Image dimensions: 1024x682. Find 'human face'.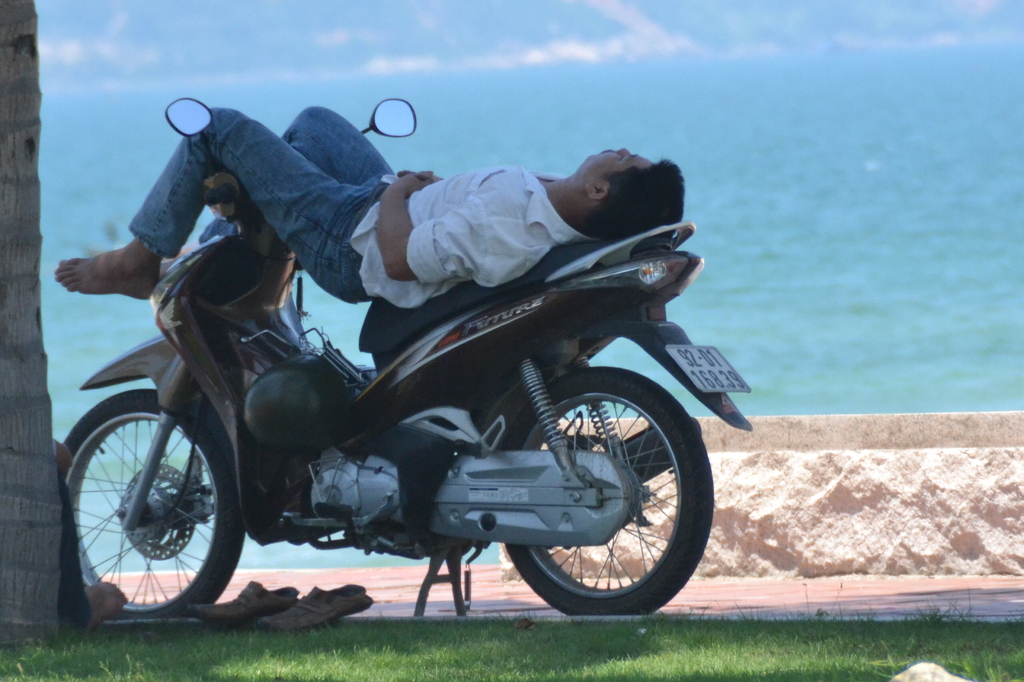
box=[588, 148, 655, 184].
